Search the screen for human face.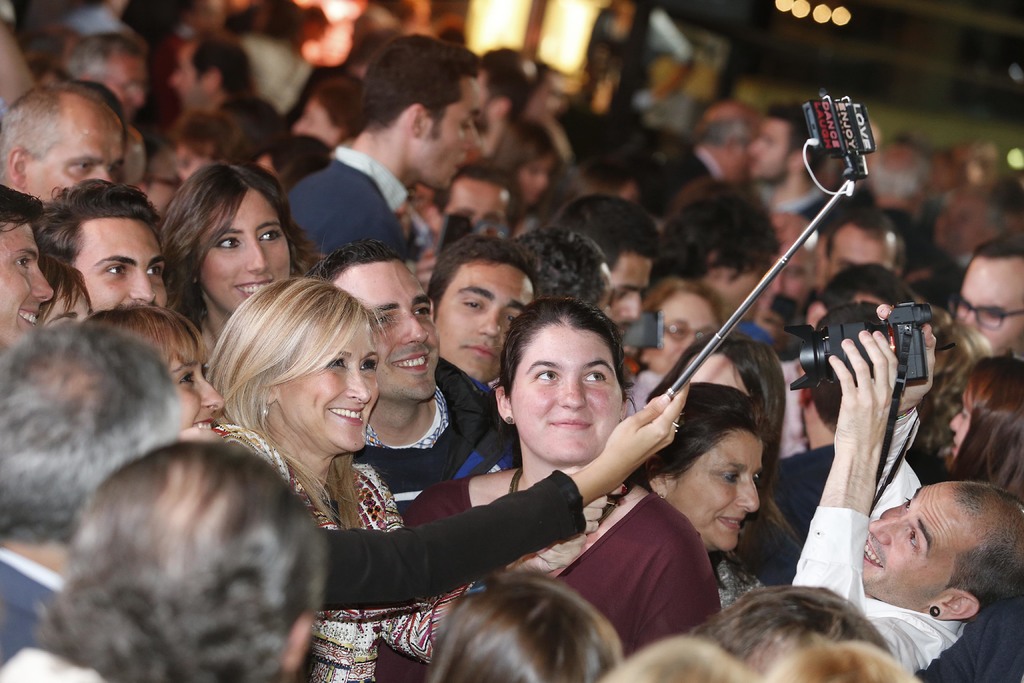
Found at rect(681, 431, 768, 551).
